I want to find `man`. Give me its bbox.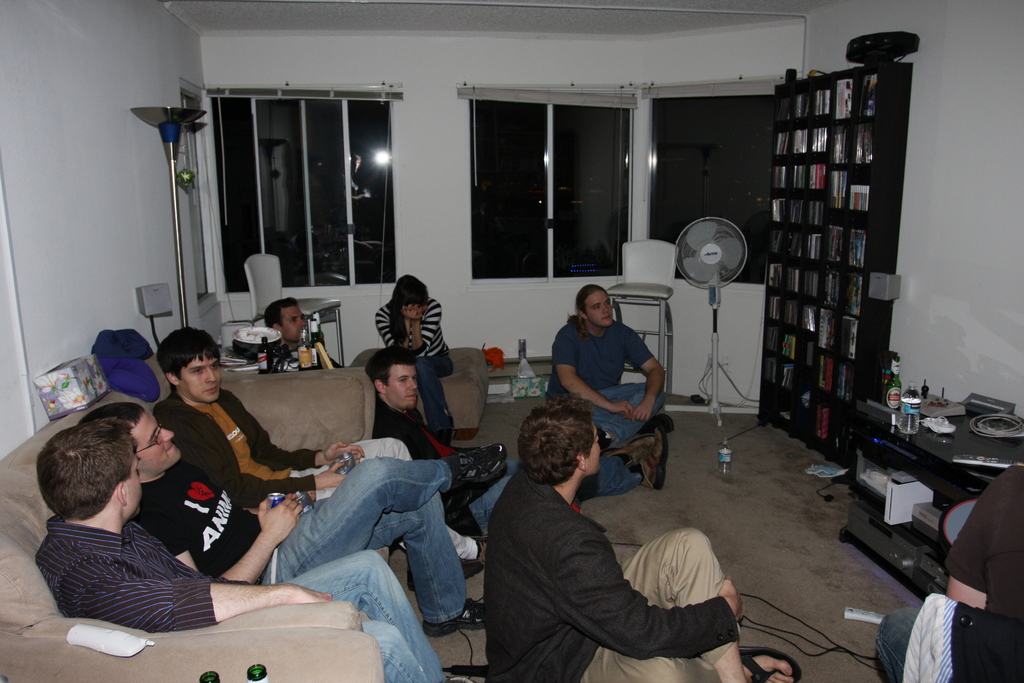
{"left": 360, "top": 352, "right": 519, "bottom": 576}.
